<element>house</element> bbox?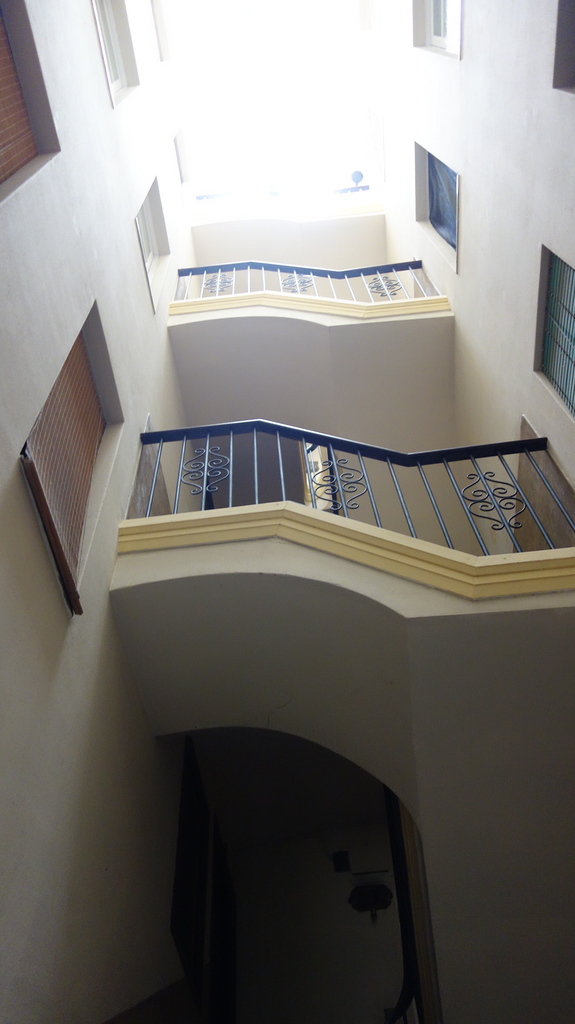
crop(34, 58, 574, 1023)
